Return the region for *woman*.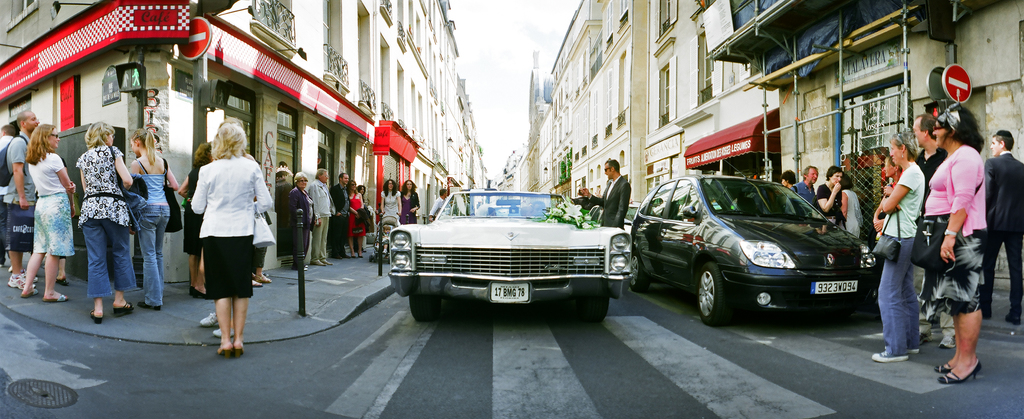
x1=289, y1=168, x2=317, y2=272.
